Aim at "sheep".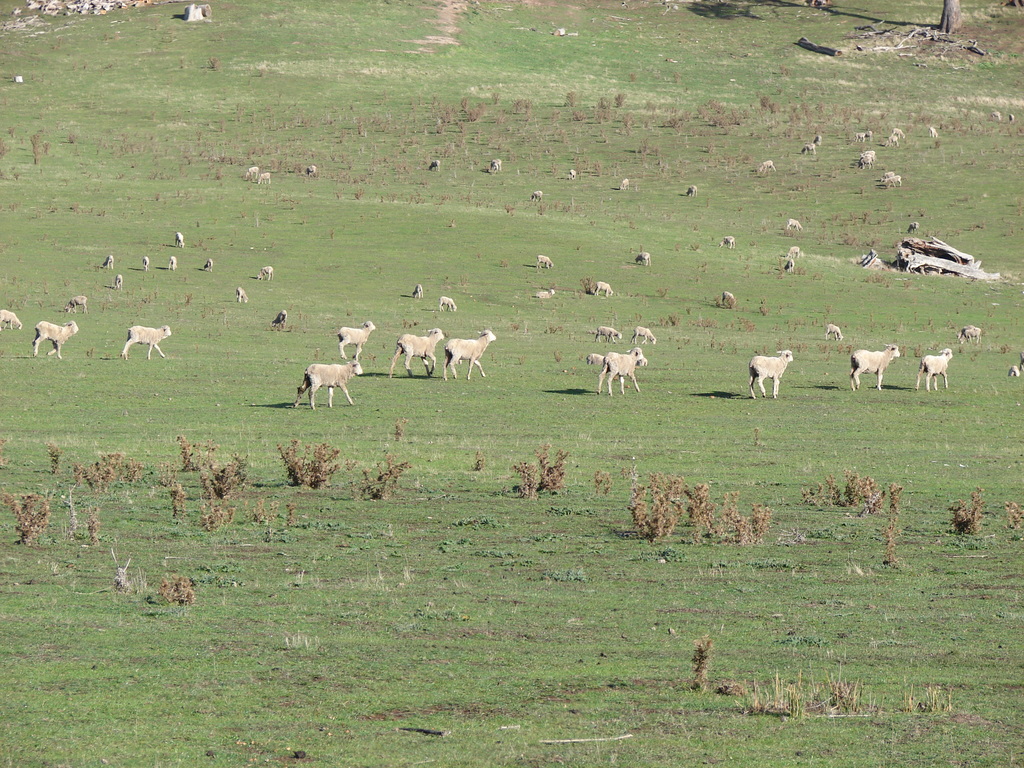
Aimed at rect(66, 298, 90, 312).
